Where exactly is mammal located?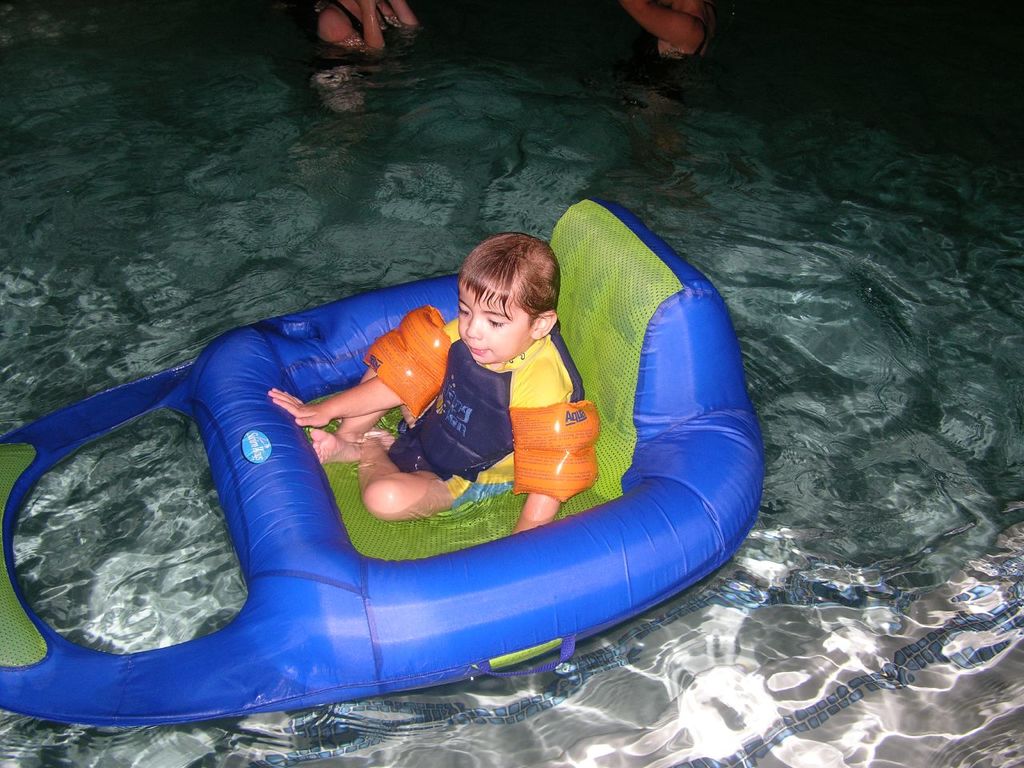
Its bounding box is box(268, 226, 603, 546).
